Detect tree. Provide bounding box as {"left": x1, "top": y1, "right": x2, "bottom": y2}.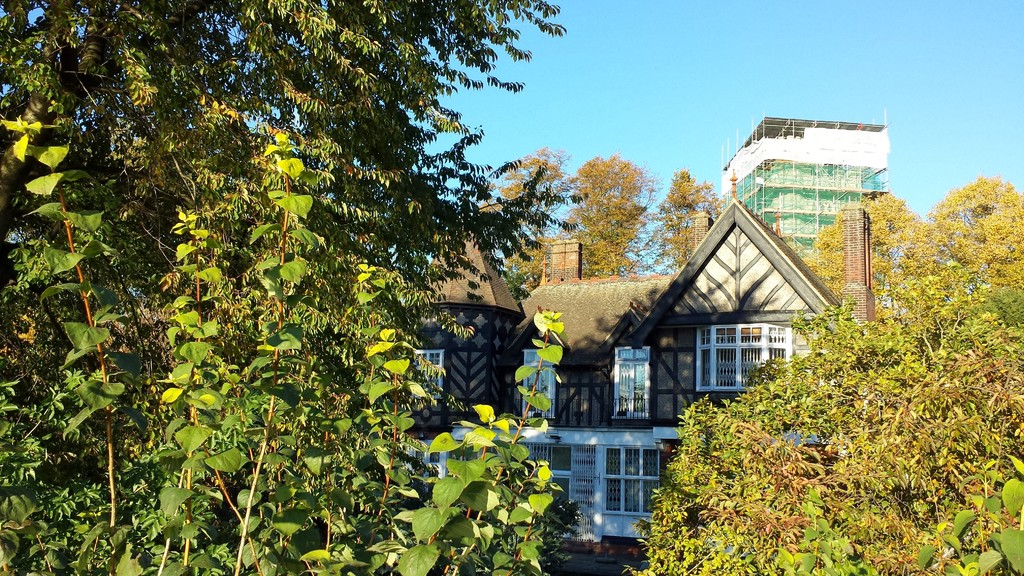
{"left": 496, "top": 145, "right": 720, "bottom": 272}.
